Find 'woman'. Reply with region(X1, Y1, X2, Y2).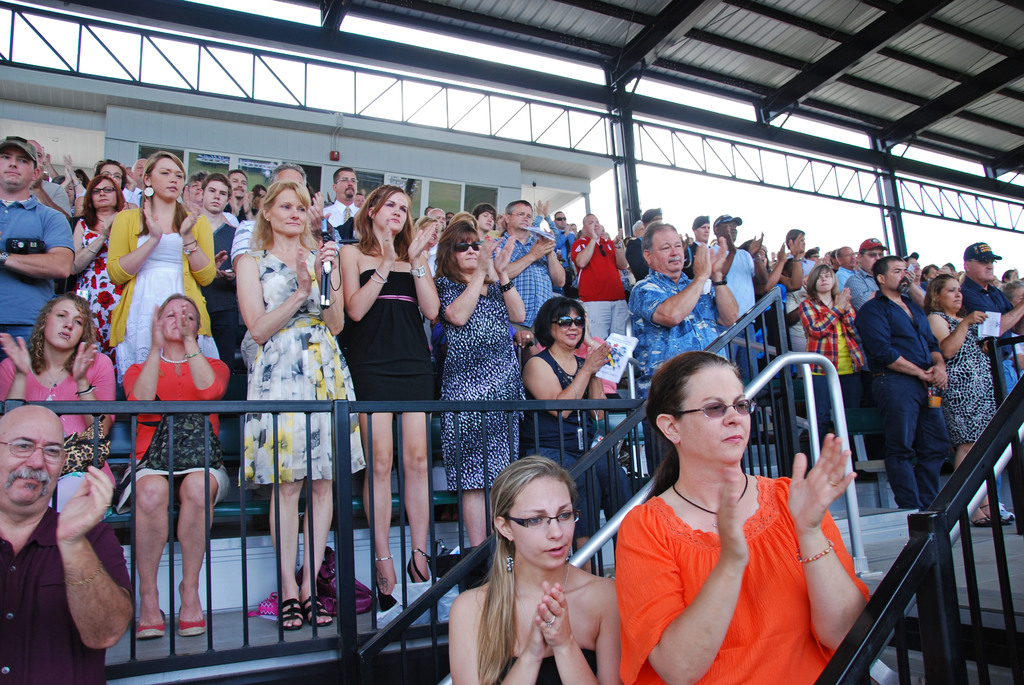
region(925, 276, 1014, 528).
